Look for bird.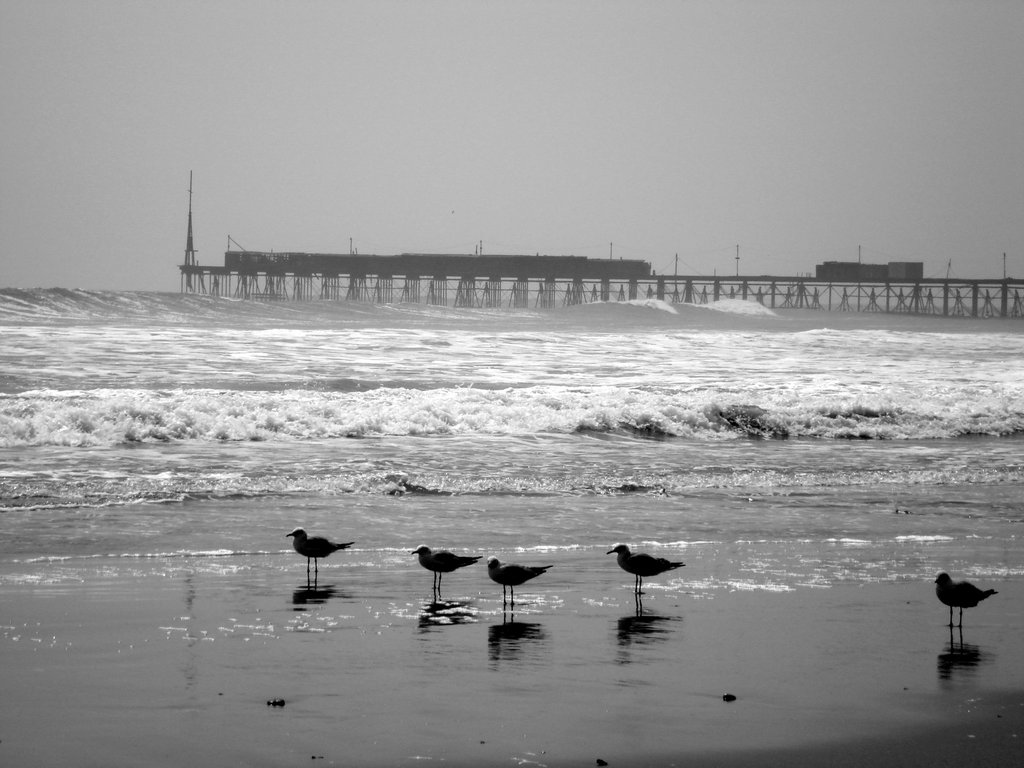
Found: 287, 529, 356, 575.
